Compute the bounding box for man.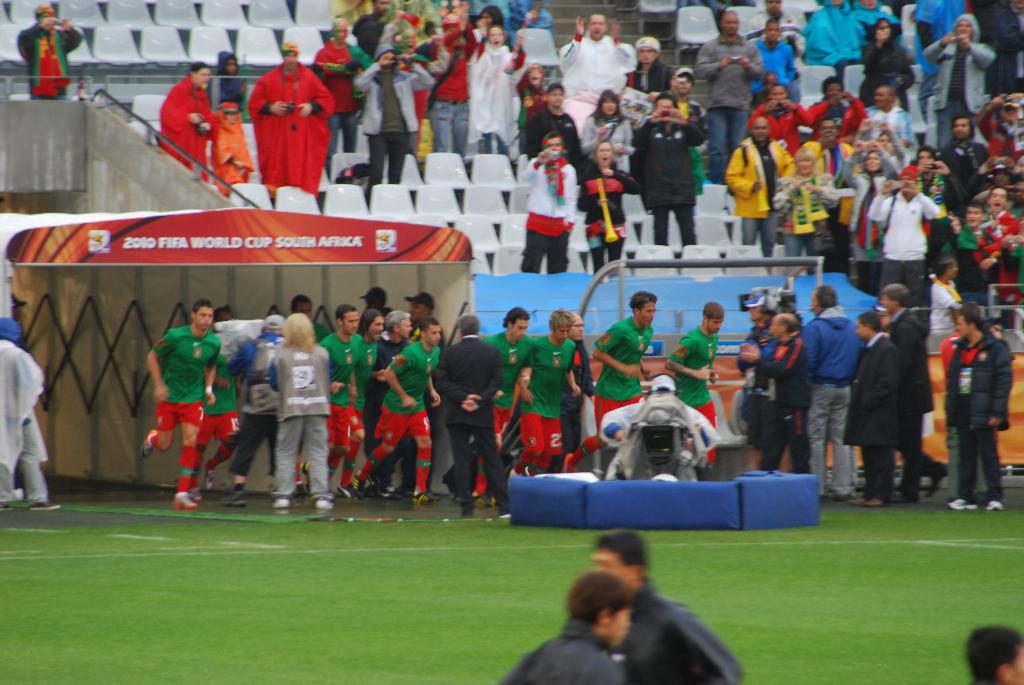
x1=316 y1=17 x2=373 y2=154.
